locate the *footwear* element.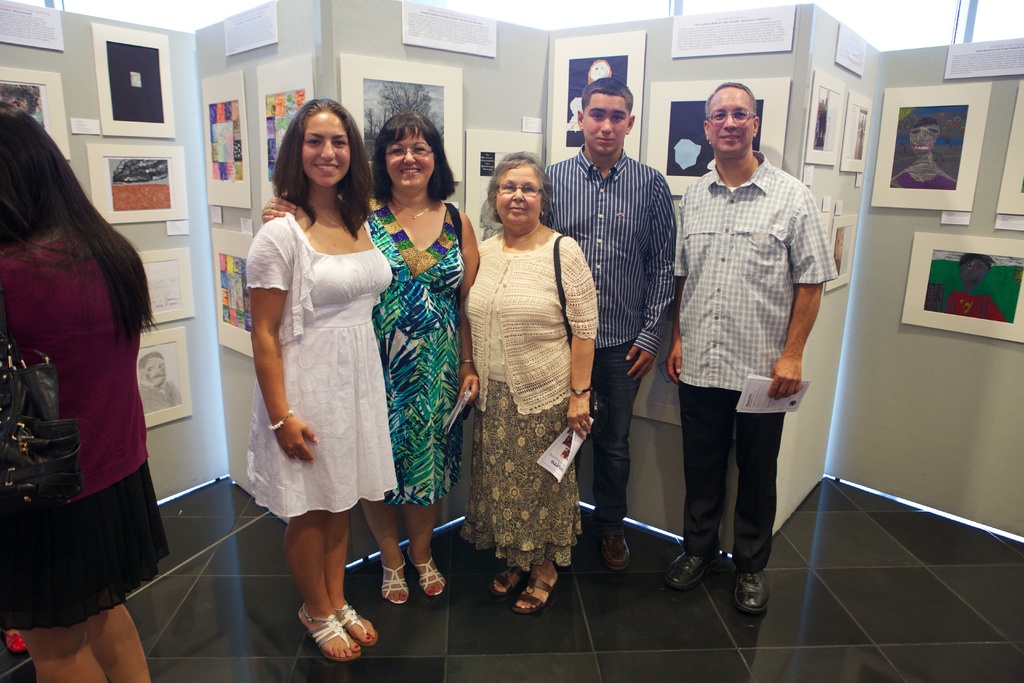
Element bbox: x1=490, y1=558, x2=517, y2=593.
